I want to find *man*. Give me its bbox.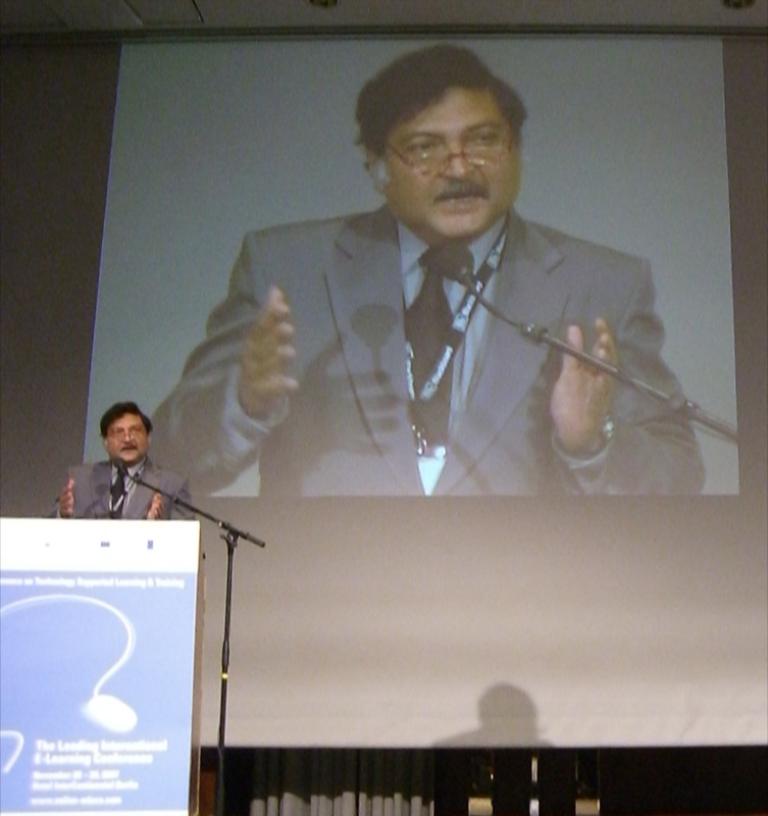
locate(47, 395, 202, 524).
